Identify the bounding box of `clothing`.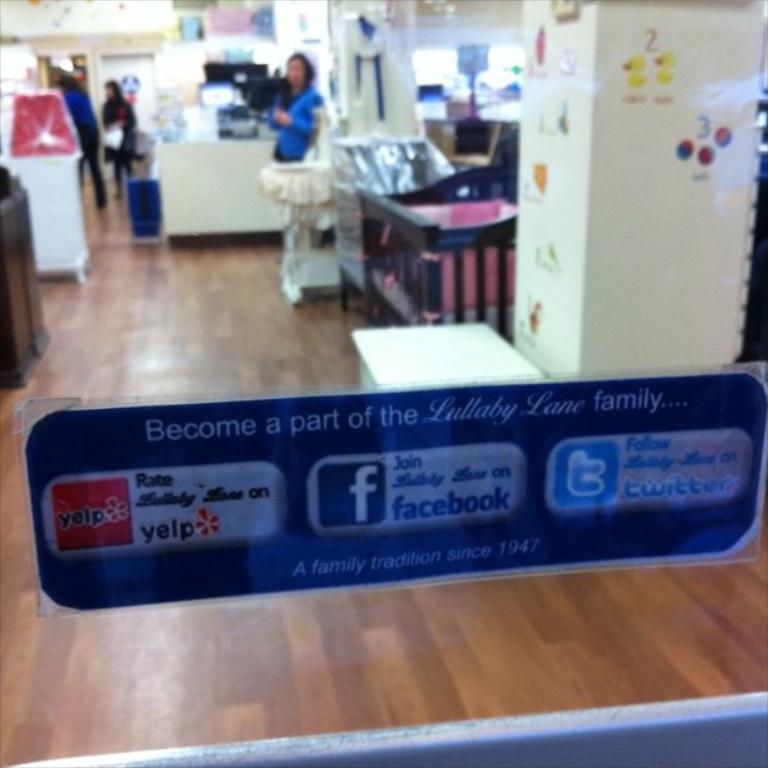
box=[255, 58, 320, 163].
